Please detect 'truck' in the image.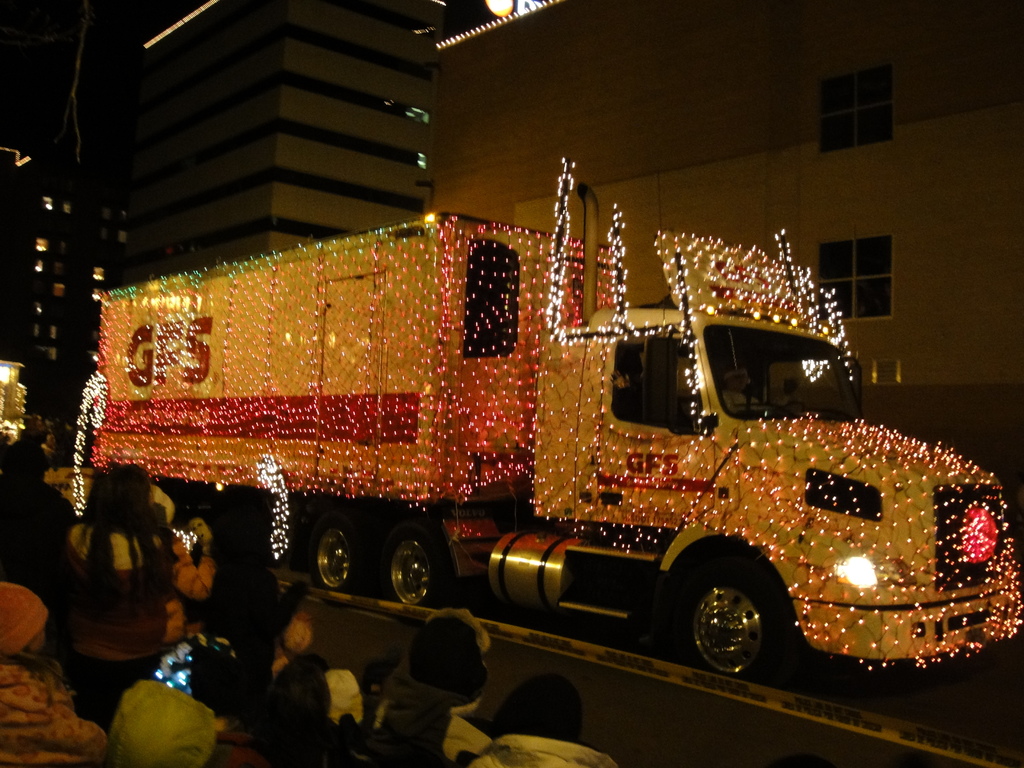
x1=84, y1=152, x2=1021, y2=748.
